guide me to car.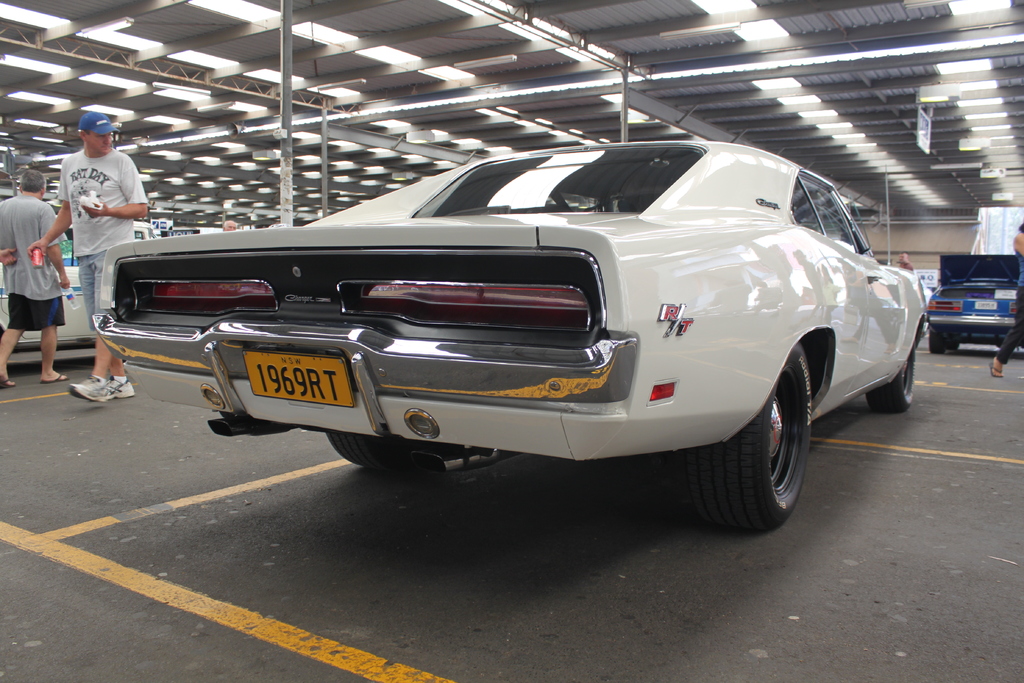
Guidance: l=89, t=136, r=930, b=531.
